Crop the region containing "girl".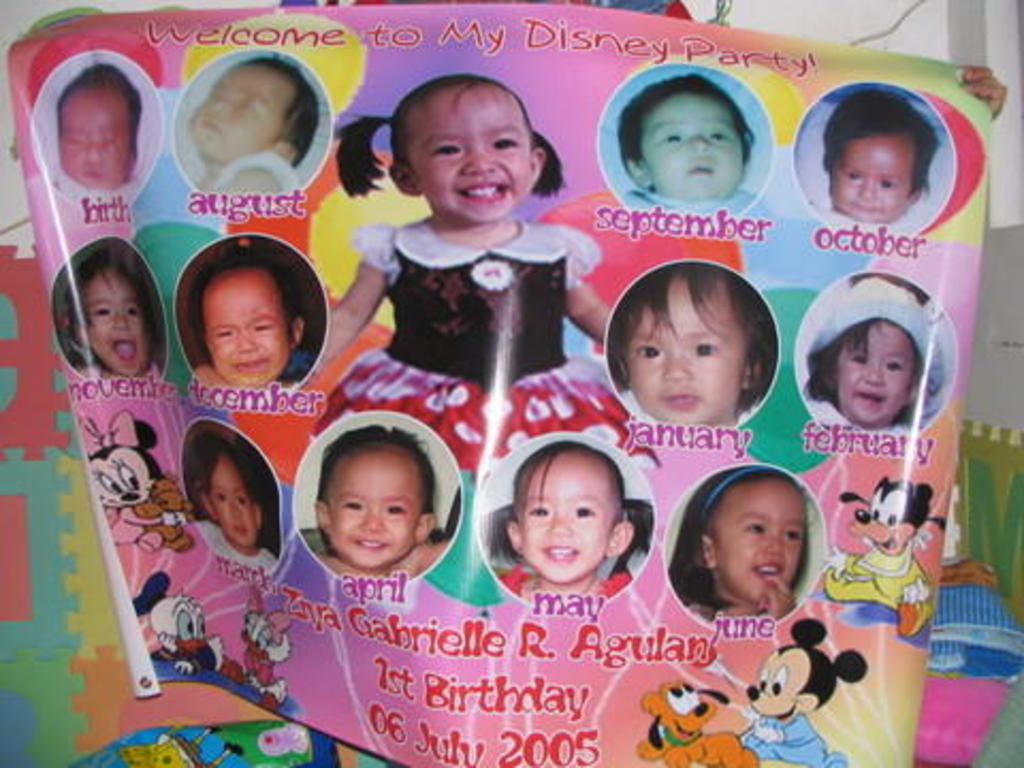
Crop region: crop(343, 70, 553, 476).
